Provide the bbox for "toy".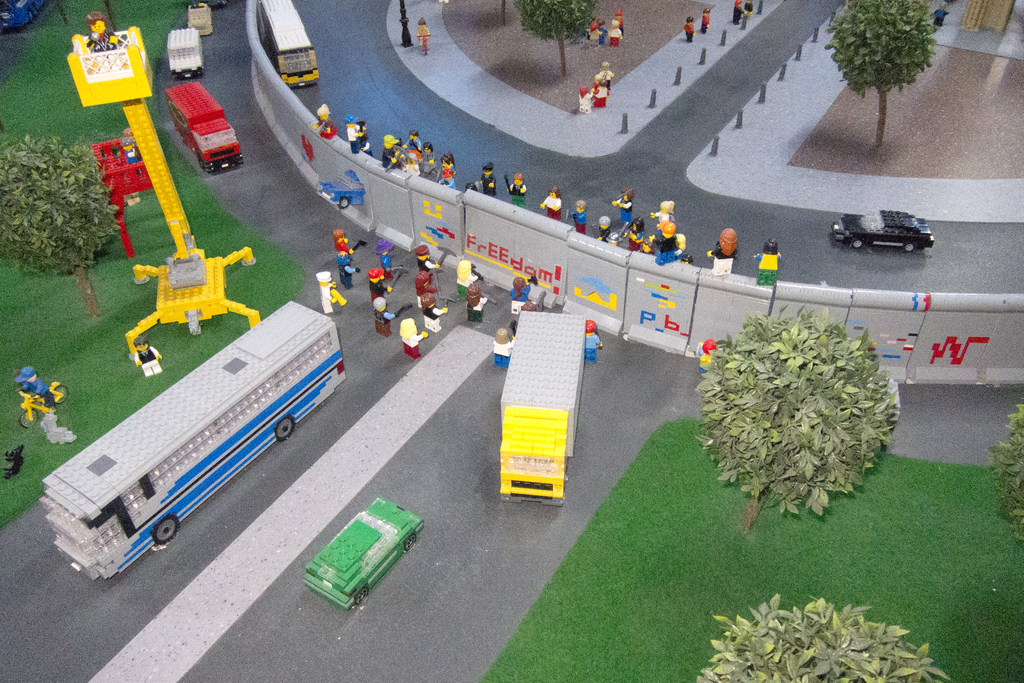
select_region(503, 170, 528, 208).
